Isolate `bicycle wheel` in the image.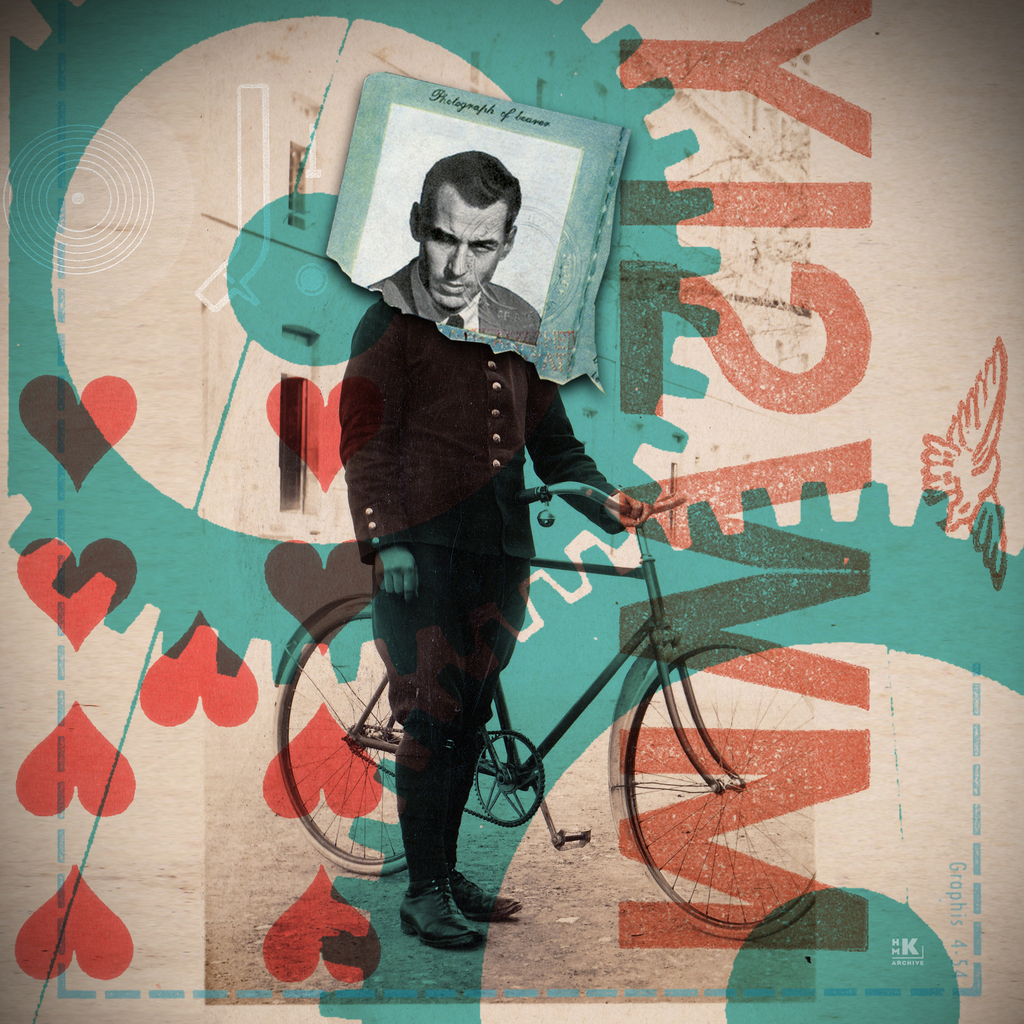
Isolated region: 615,650,844,940.
